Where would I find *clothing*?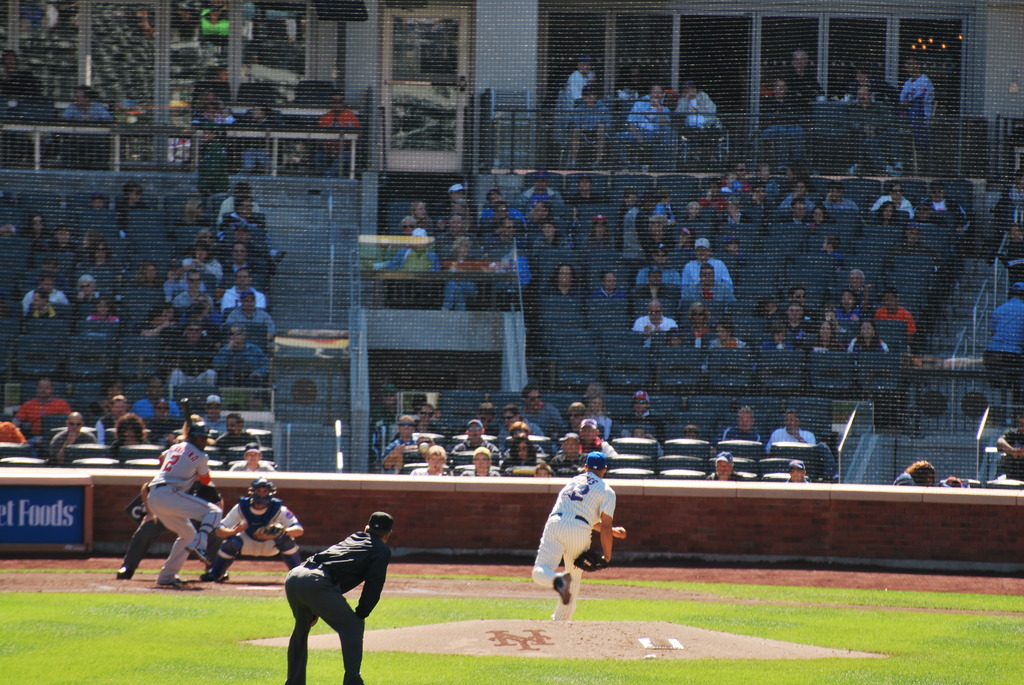
At box(144, 436, 220, 583).
